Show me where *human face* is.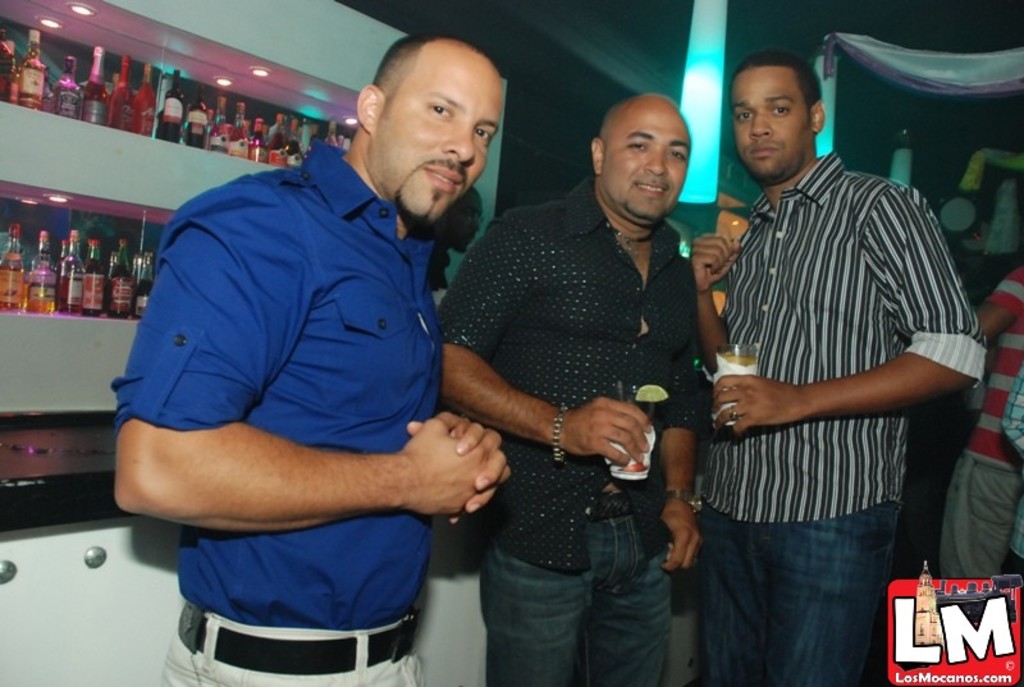
*human face* is at <box>728,67,808,178</box>.
